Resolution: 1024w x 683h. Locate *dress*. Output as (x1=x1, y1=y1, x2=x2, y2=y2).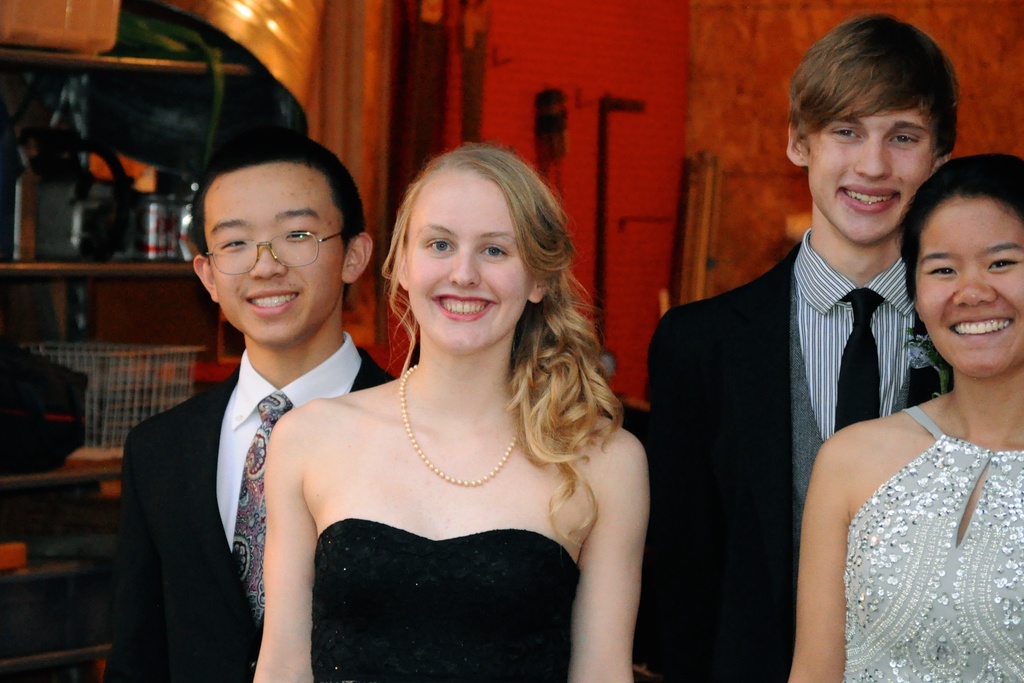
(x1=847, y1=407, x2=1023, y2=682).
